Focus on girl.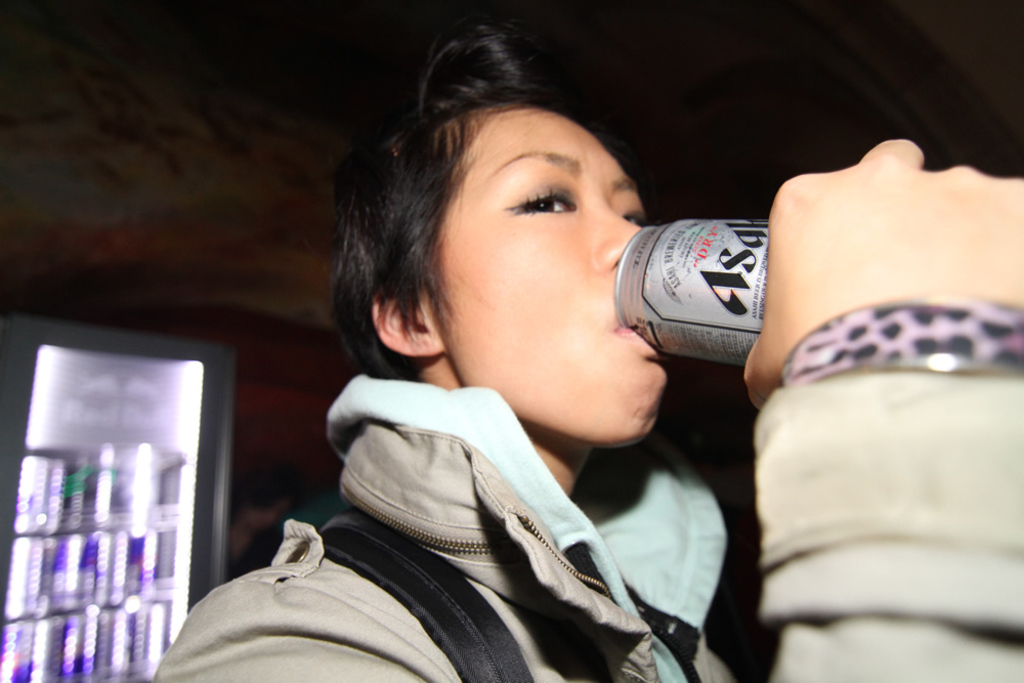
Focused at left=153, top=26, right=1023, bottom=680.
